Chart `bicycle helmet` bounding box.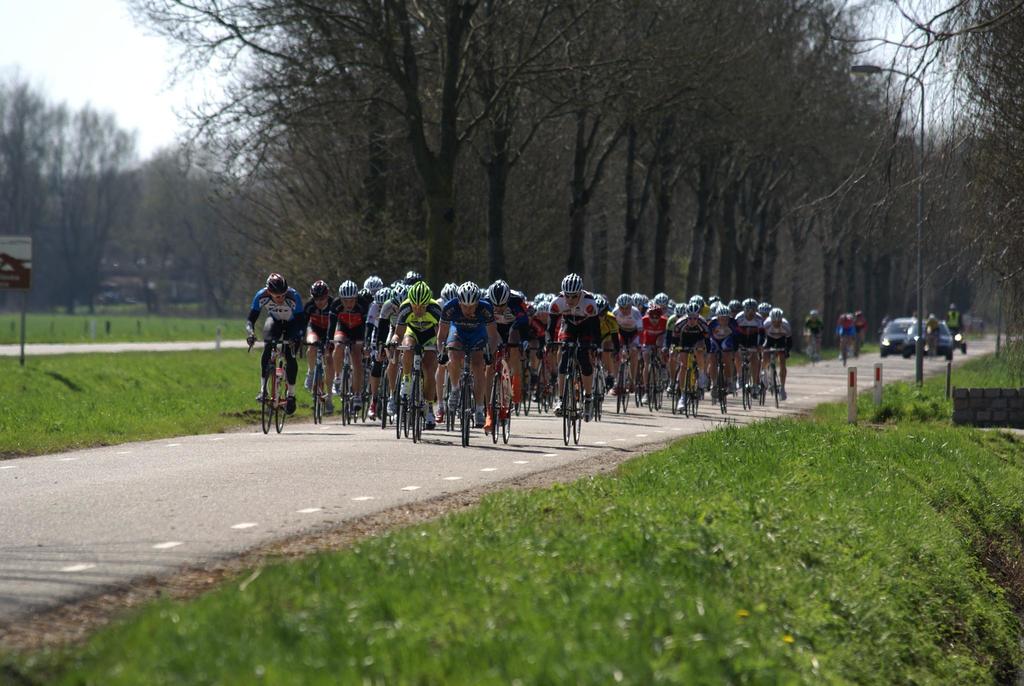
Charted: <box>408,281,430,303</box>.
